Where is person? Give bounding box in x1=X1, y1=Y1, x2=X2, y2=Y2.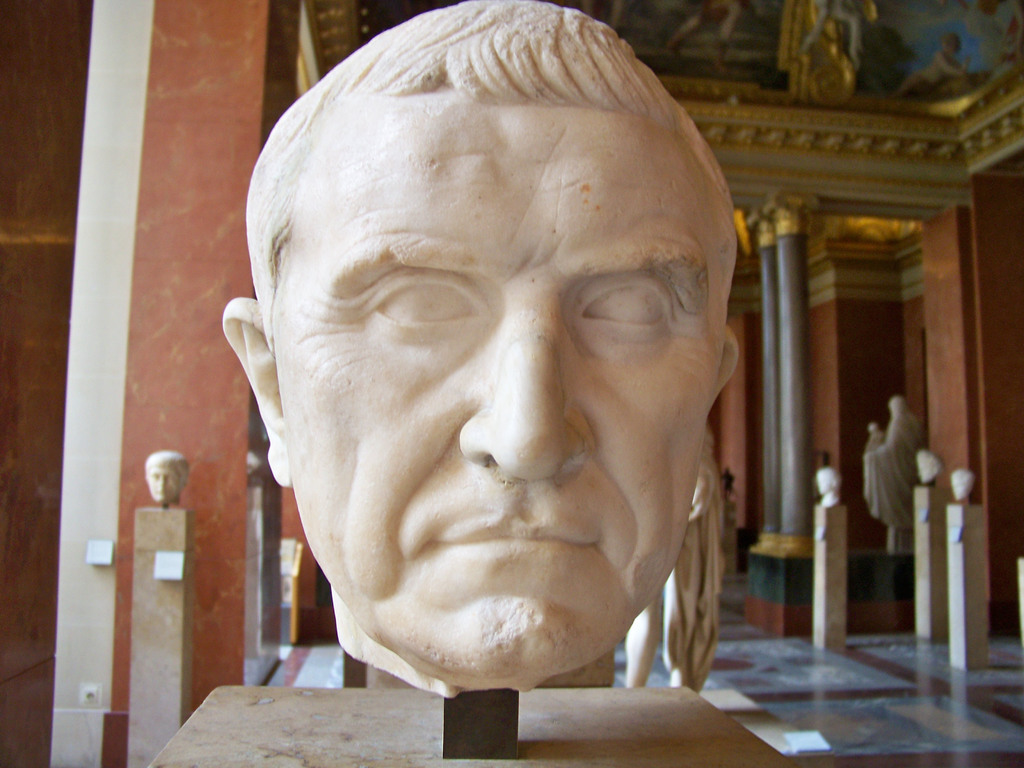
x1=863, y1=393, x2=924, y2=553.
